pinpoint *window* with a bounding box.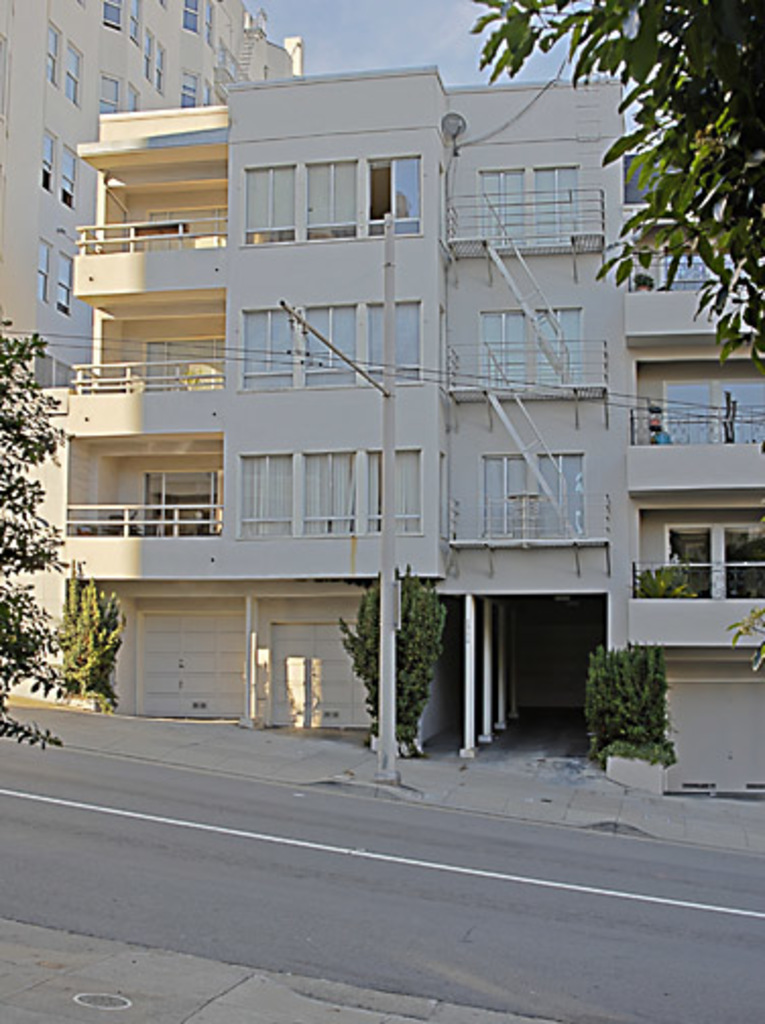
box(539, 450, 580, 535).
